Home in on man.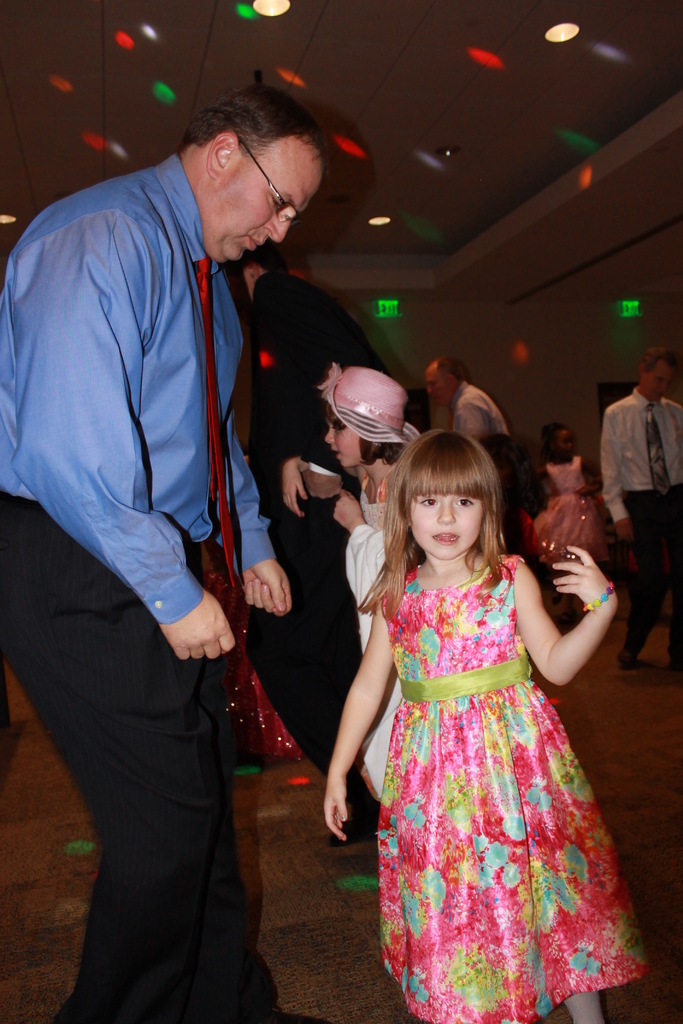
Homed in at box(0, 91, 329, 1023).
